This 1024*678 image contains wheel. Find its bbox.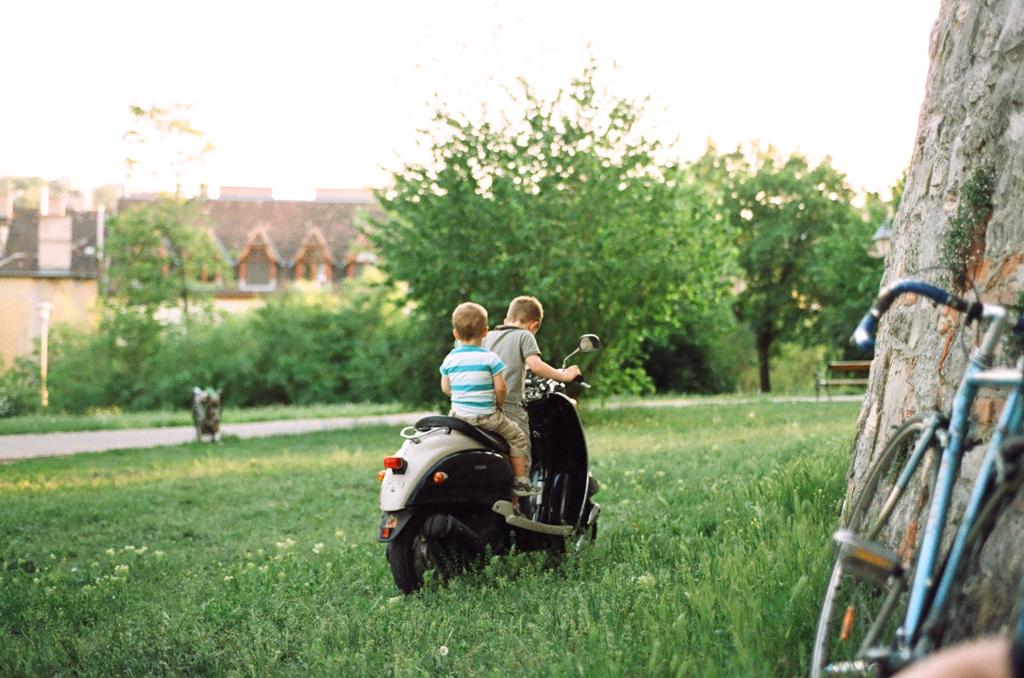
810 413 952 677.
